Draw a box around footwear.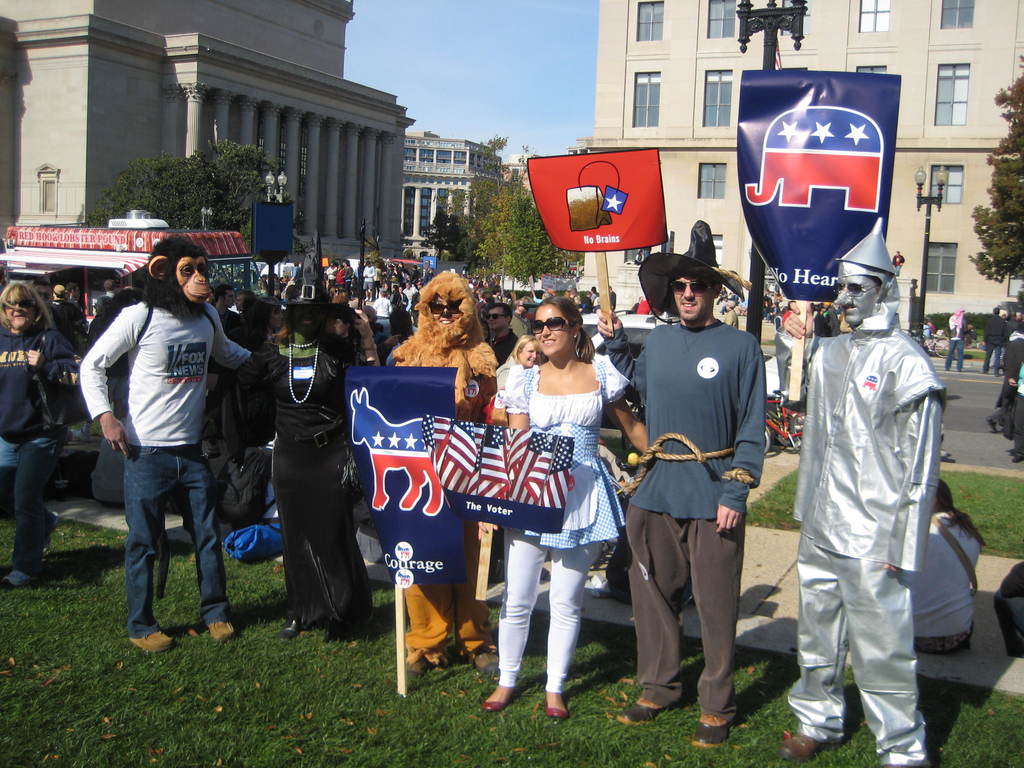
<region>479, 680, 515, 710</region>.
